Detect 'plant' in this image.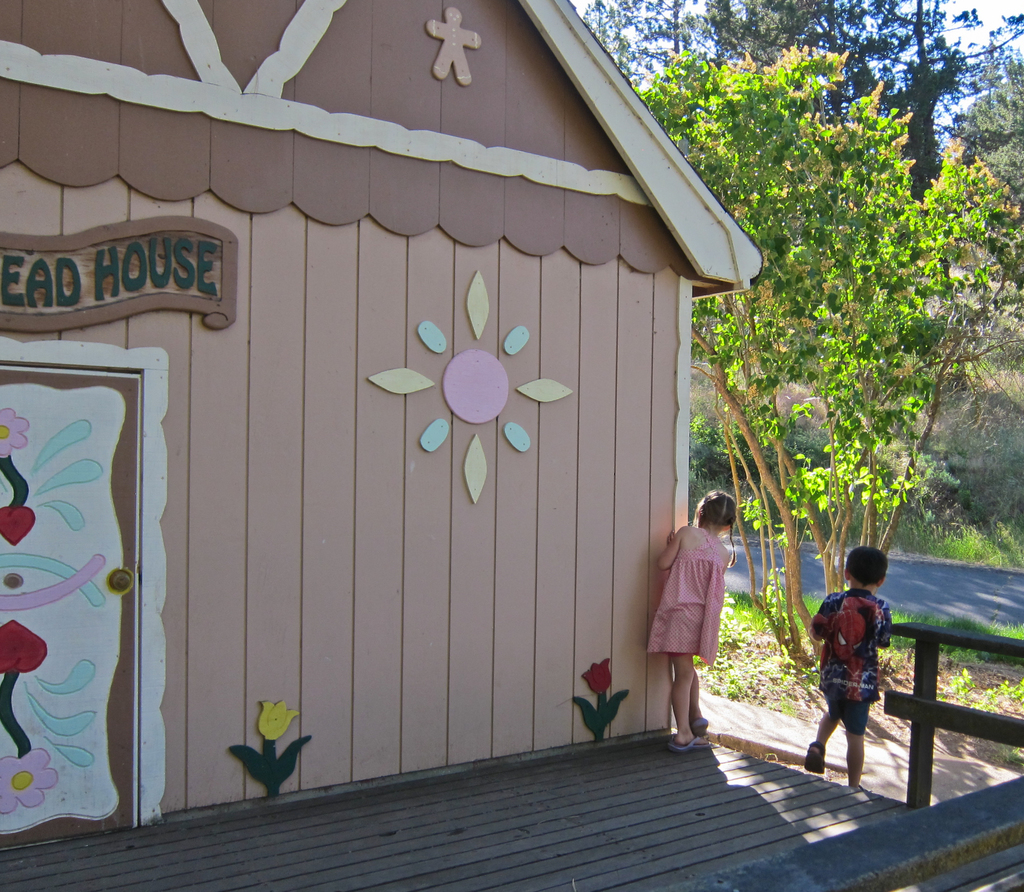
Detection: detection(0, 615, 76, 817).
